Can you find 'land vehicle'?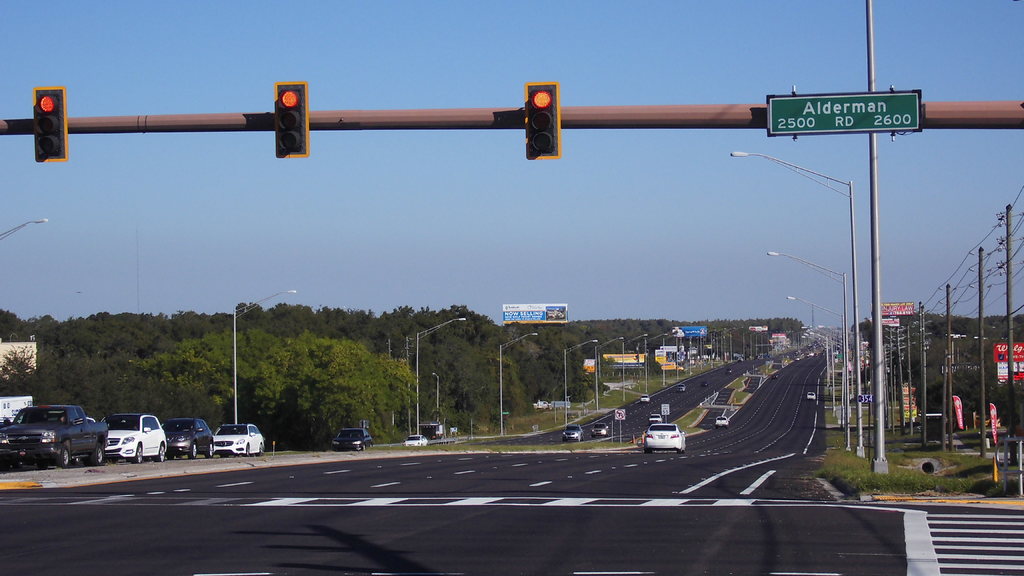
Yes, bounding box: box(646, 409, 665, 426).
